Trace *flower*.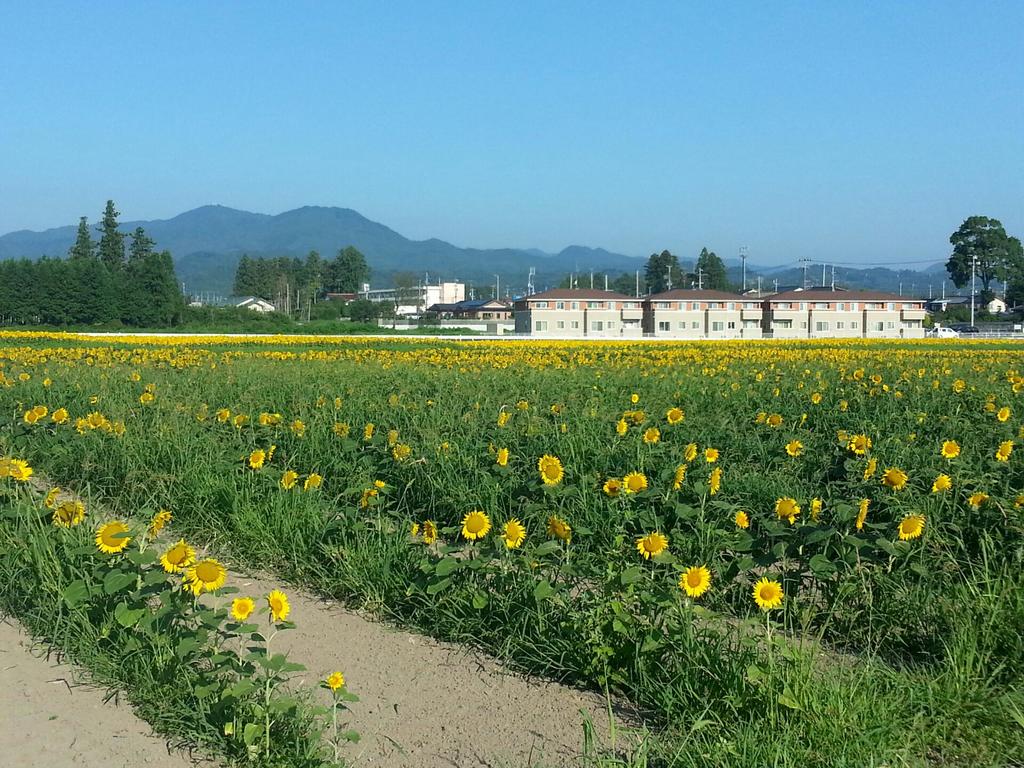
Traced to (left=898, top=506, right=925, bottom=537).
